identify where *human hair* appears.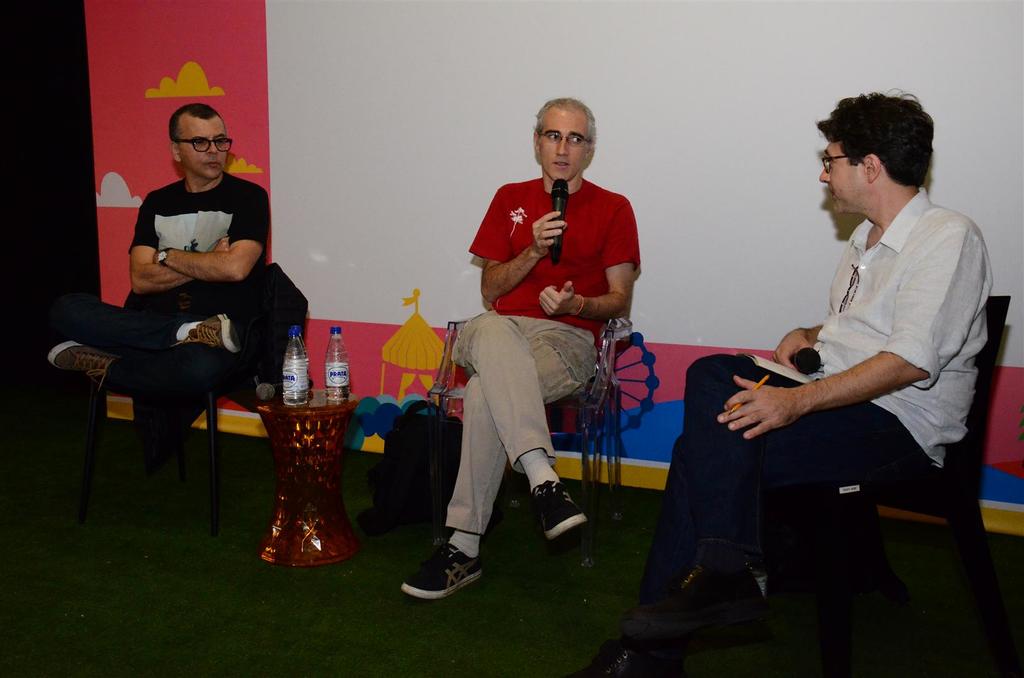
Appears at bbox(812, 86, 938, 192).
